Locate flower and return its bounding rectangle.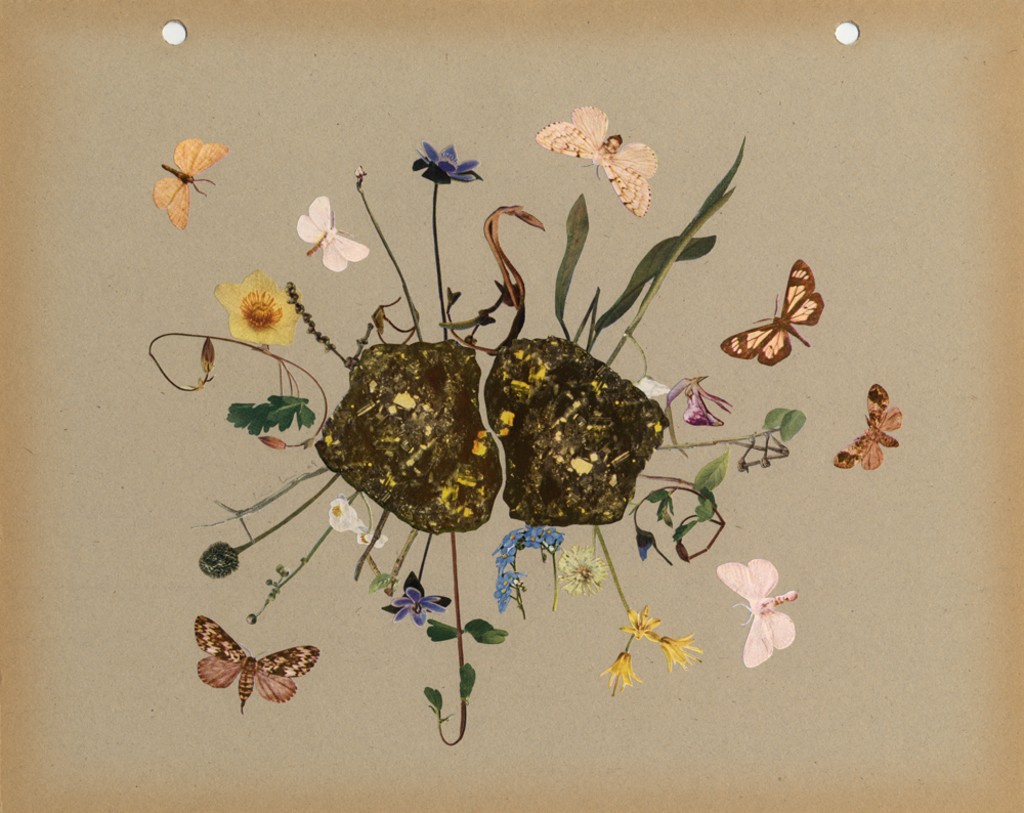
x1=602 y1=646 x2=642 y2=696.
